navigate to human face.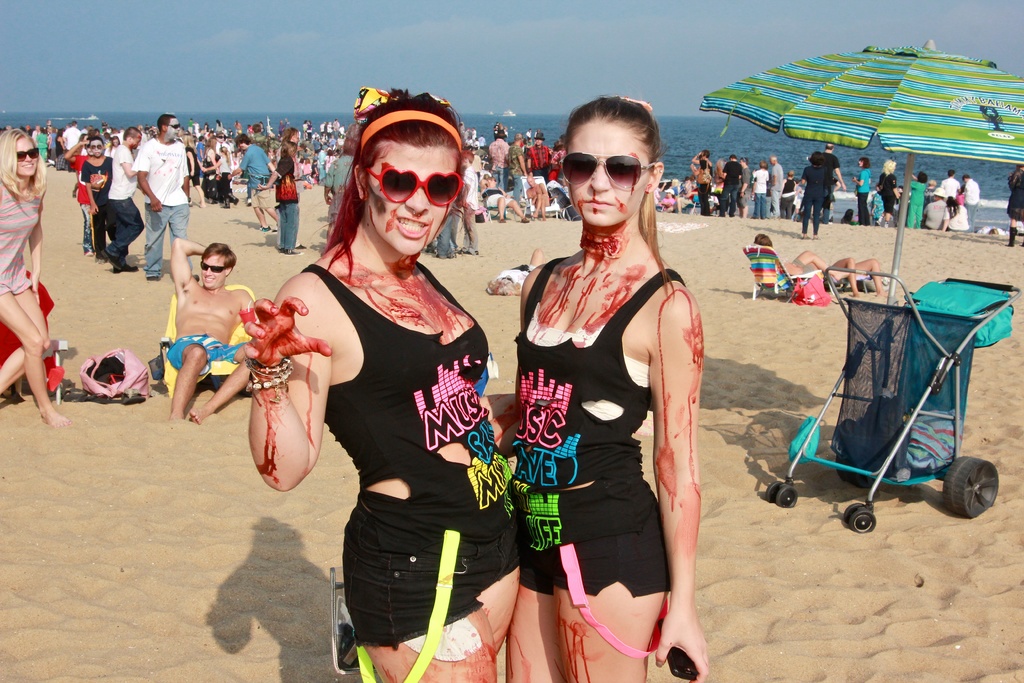
Navigation target: left=198, top=256, right=230, bottom=290.
